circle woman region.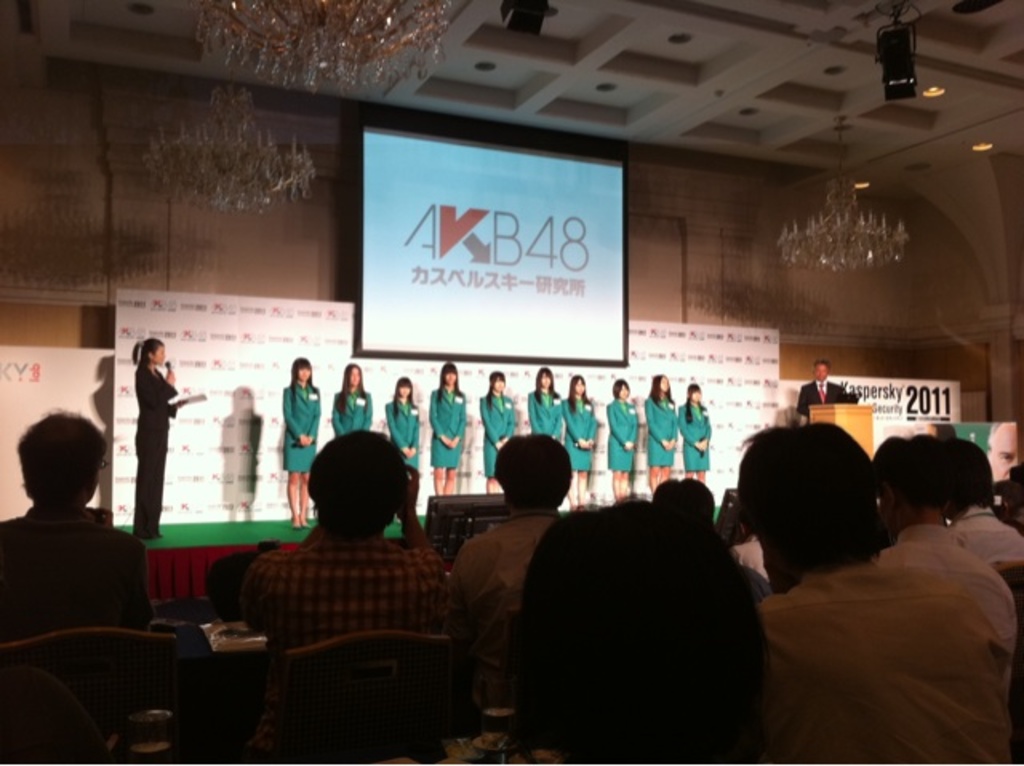
Region: 430,361,467,499.
